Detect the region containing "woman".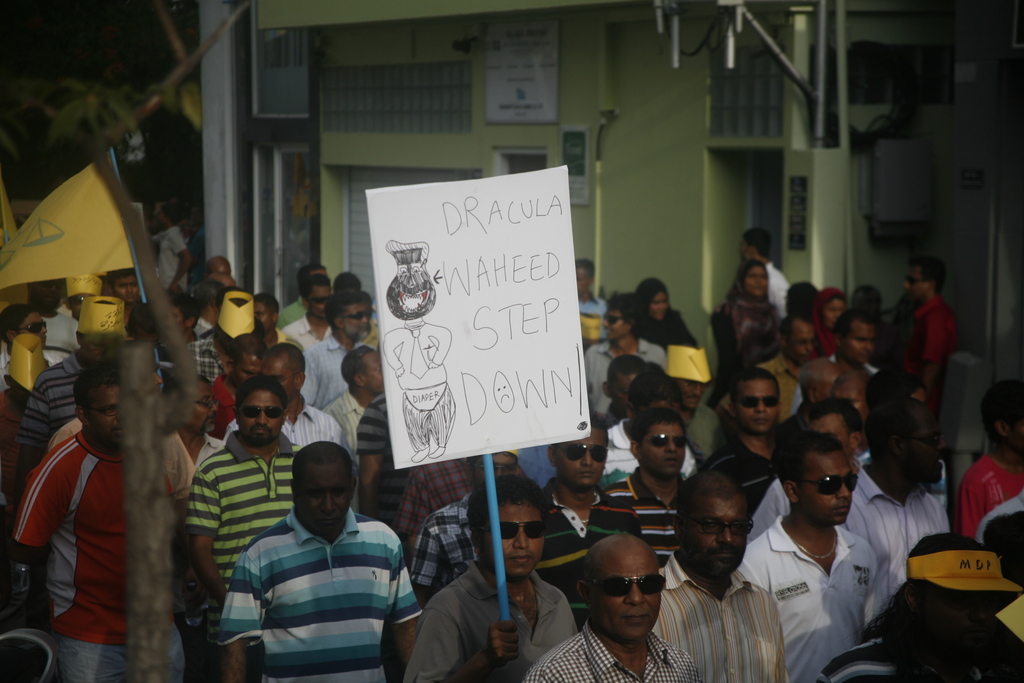
{"x1": 712, "y1": 262, "x2": 781, "y2": 391}.
